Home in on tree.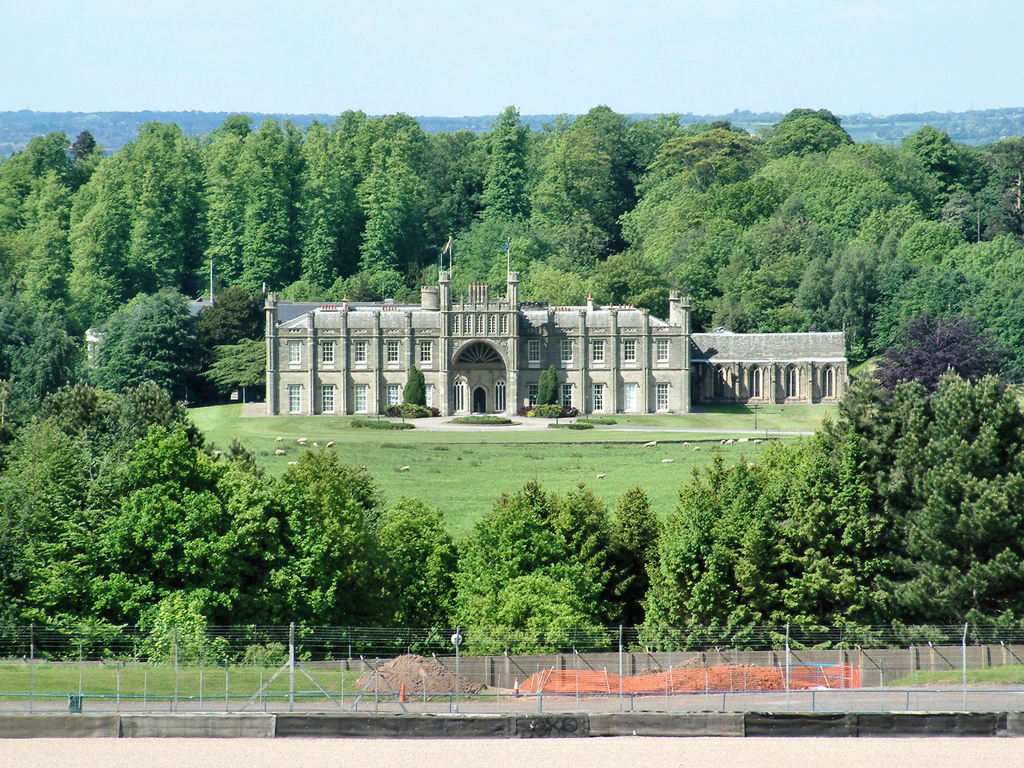
Homed in at 648 123 774 329.
